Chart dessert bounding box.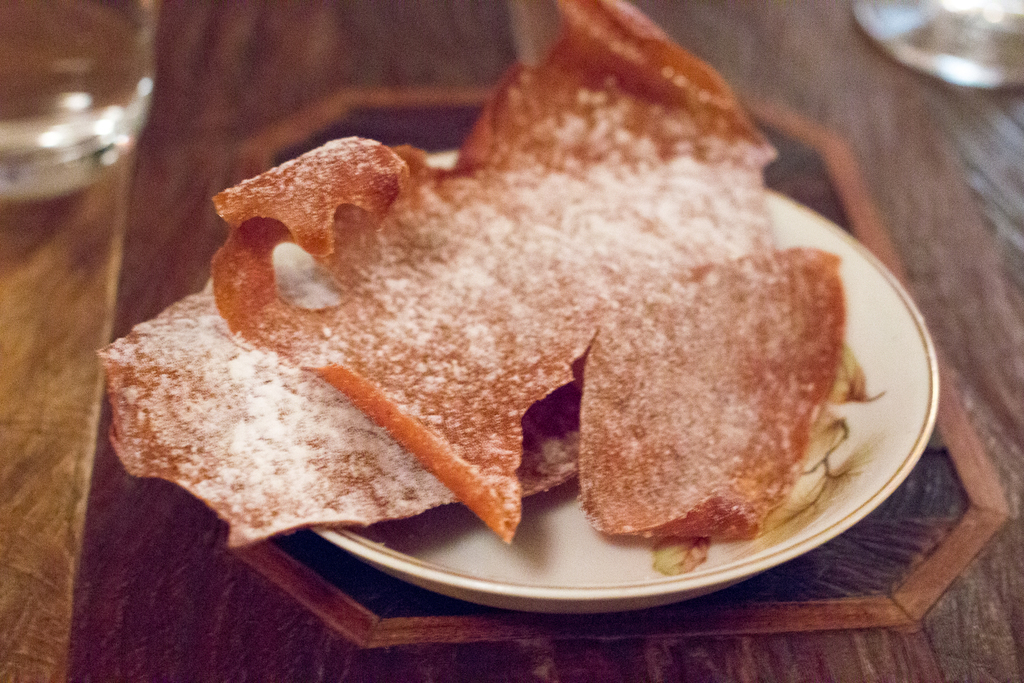
Charted: bbox=(161, 78, 856, 560).
